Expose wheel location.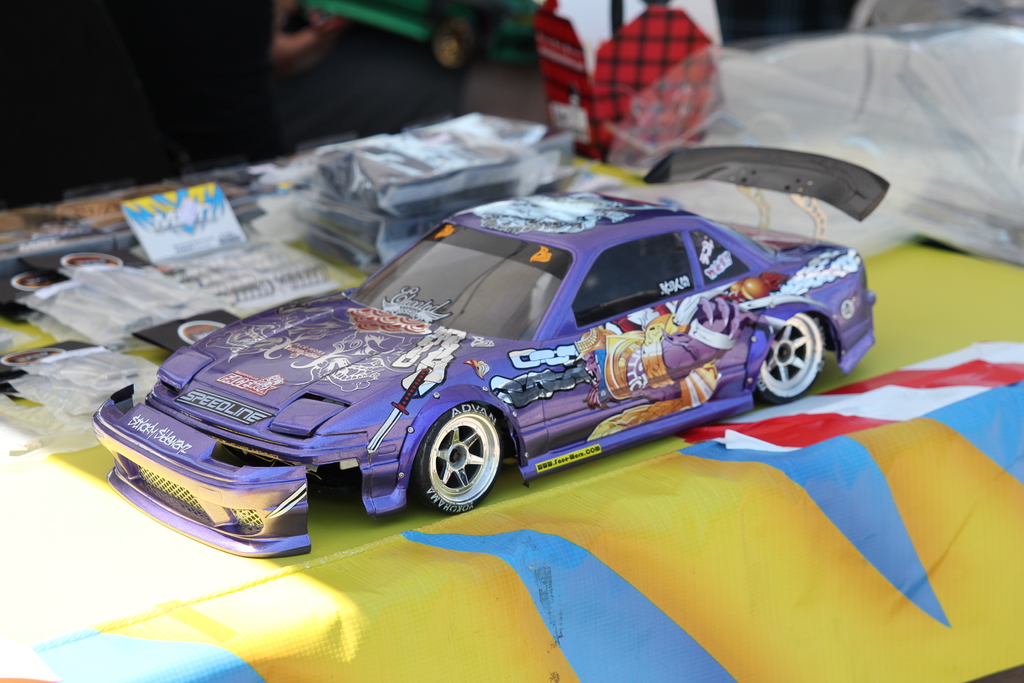
Exposed at [415, 415, 500, 511].
